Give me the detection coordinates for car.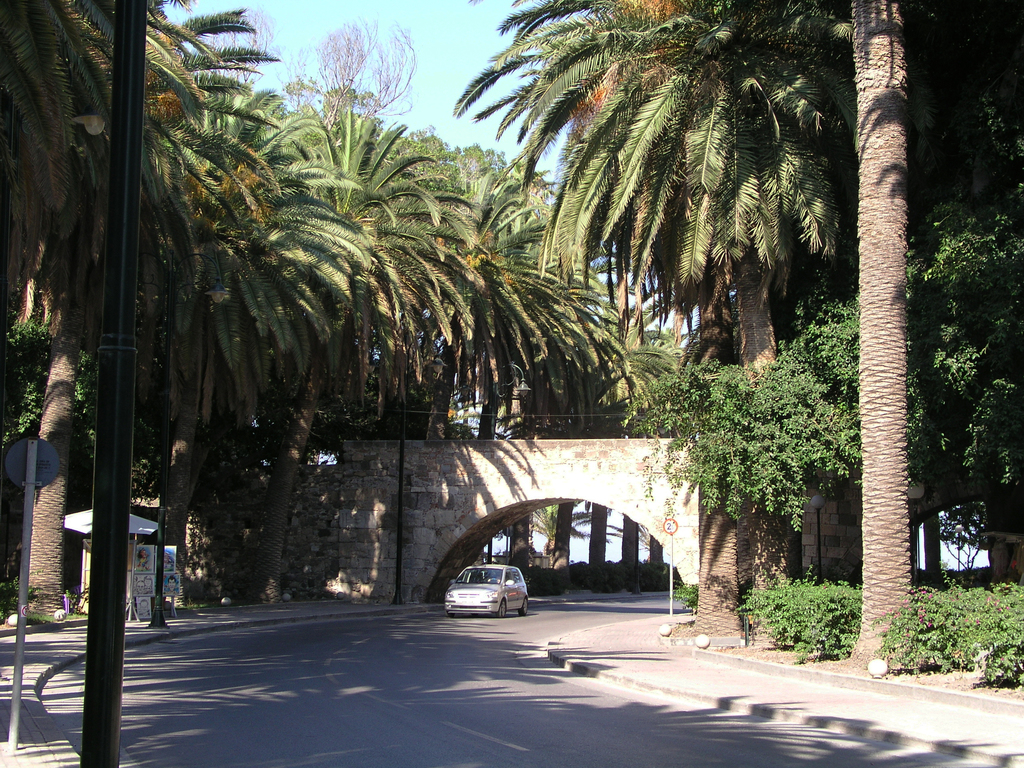
Rect(445, 568, 528, 620).
